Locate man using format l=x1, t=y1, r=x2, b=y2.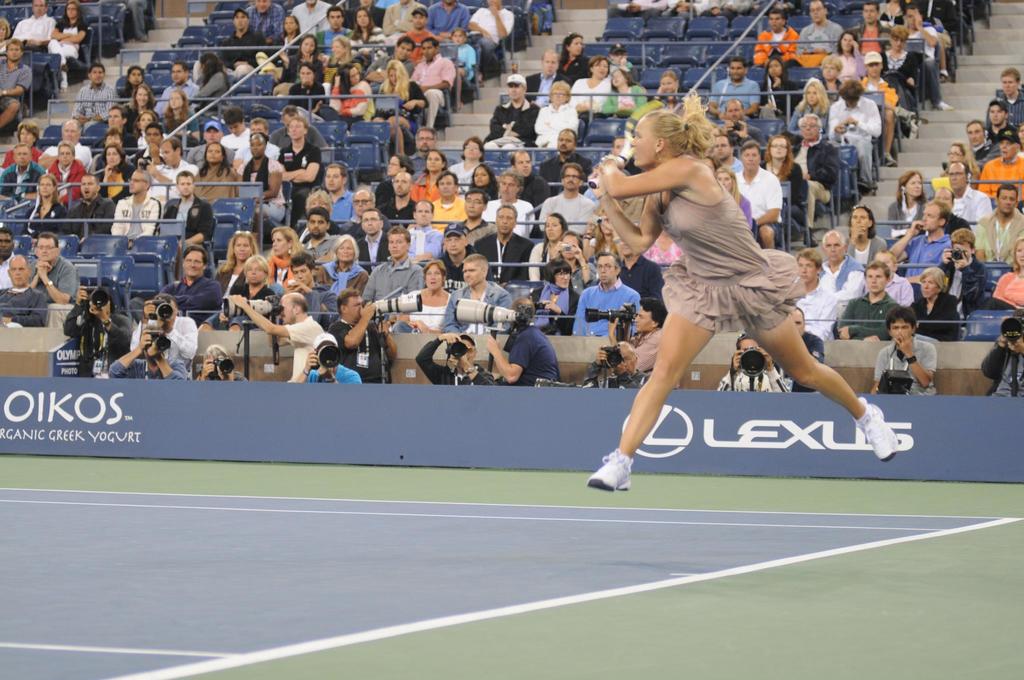
l=0, t=39, r=32, b=127.
